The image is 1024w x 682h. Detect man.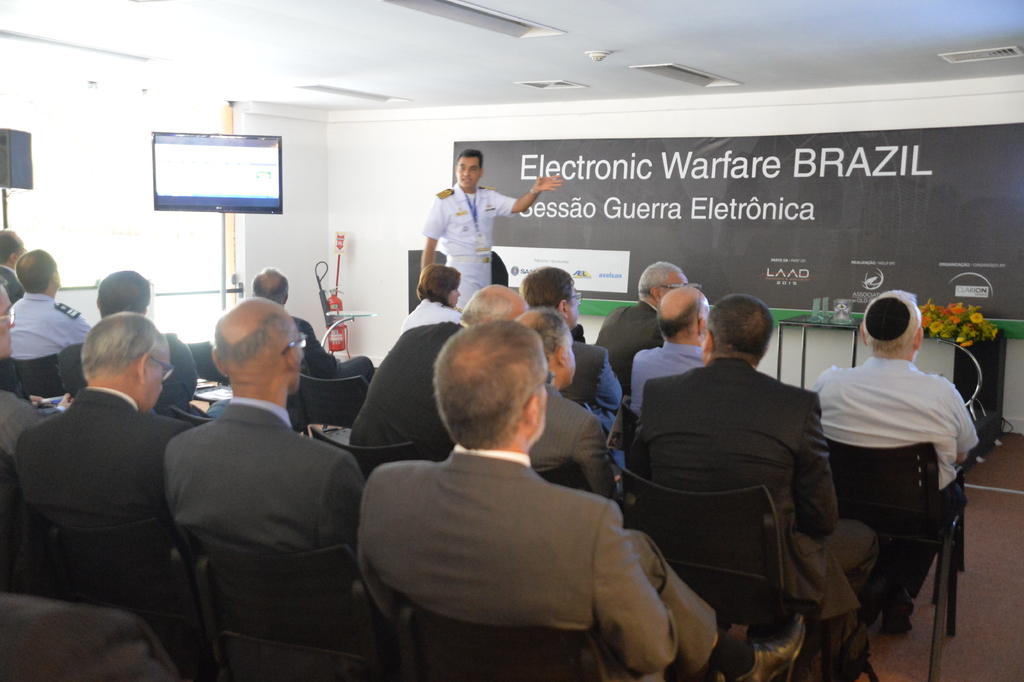
Detection: (left=19, top=310, right=196, bottom=640).
